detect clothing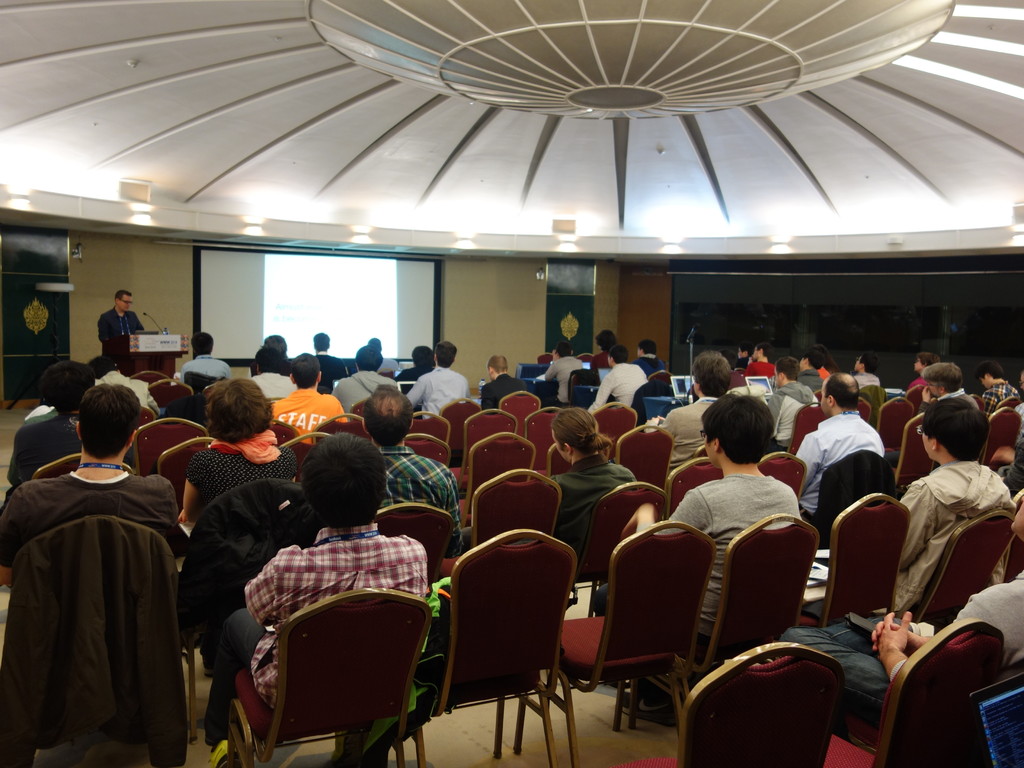
(left=255, top=367, right=292, bottom=399)
